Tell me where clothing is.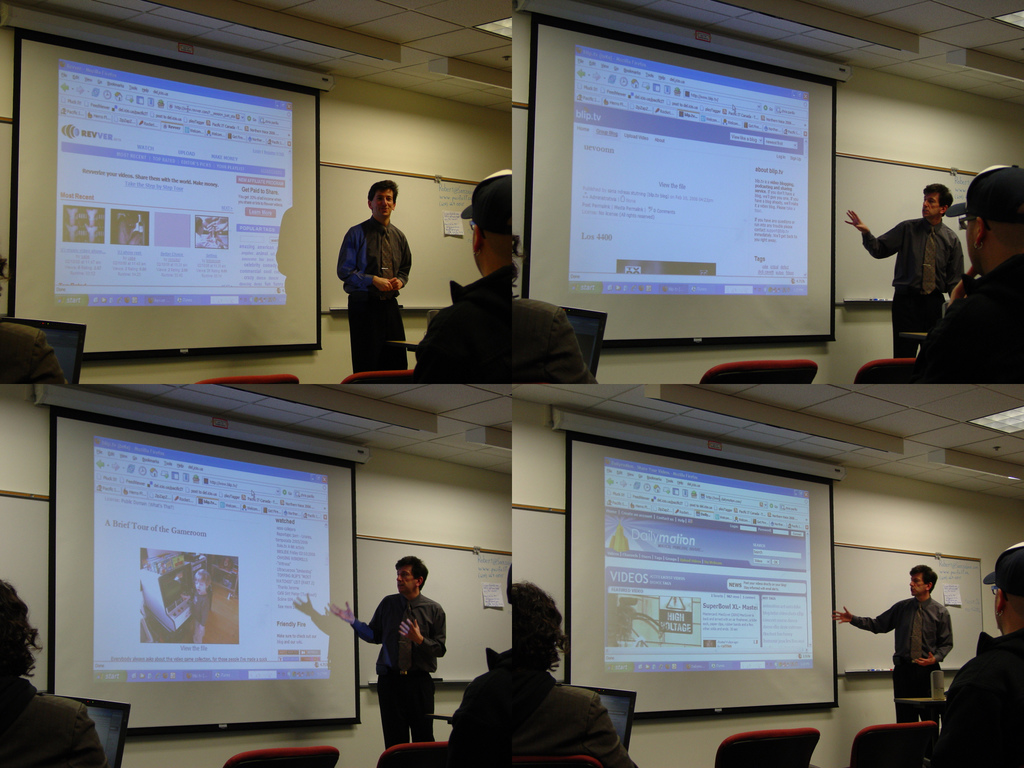
clothing is at bbox(413, 267, 511, 382).
